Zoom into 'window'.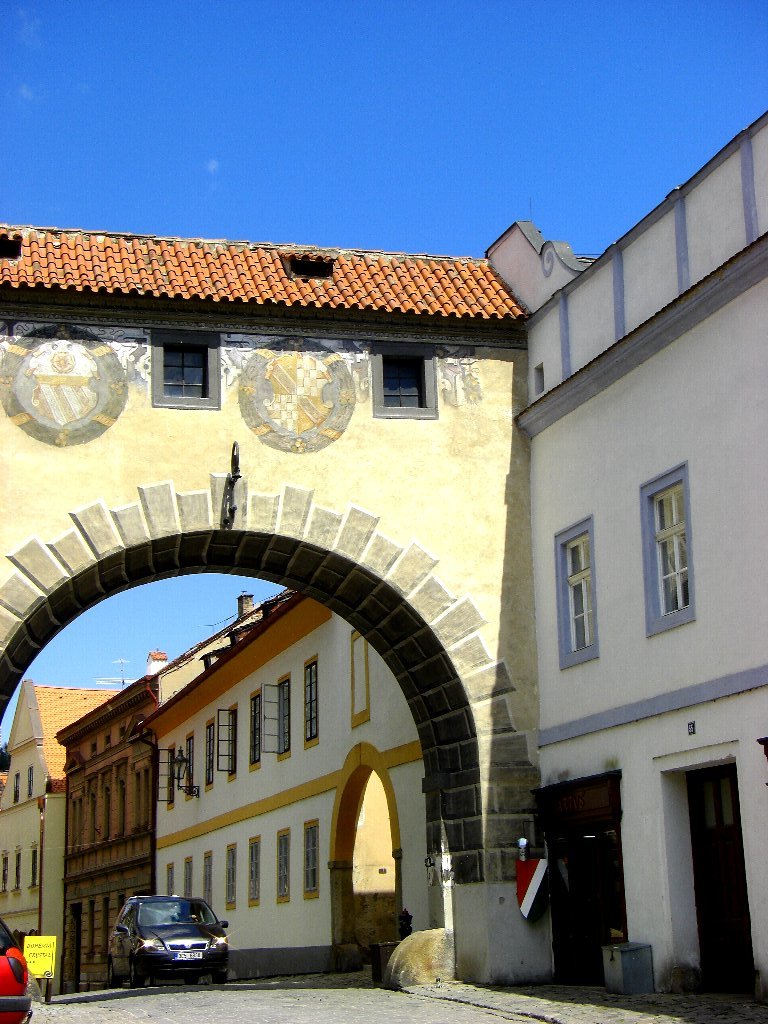
Zoom target: crop(213, 705, 238, 774).
